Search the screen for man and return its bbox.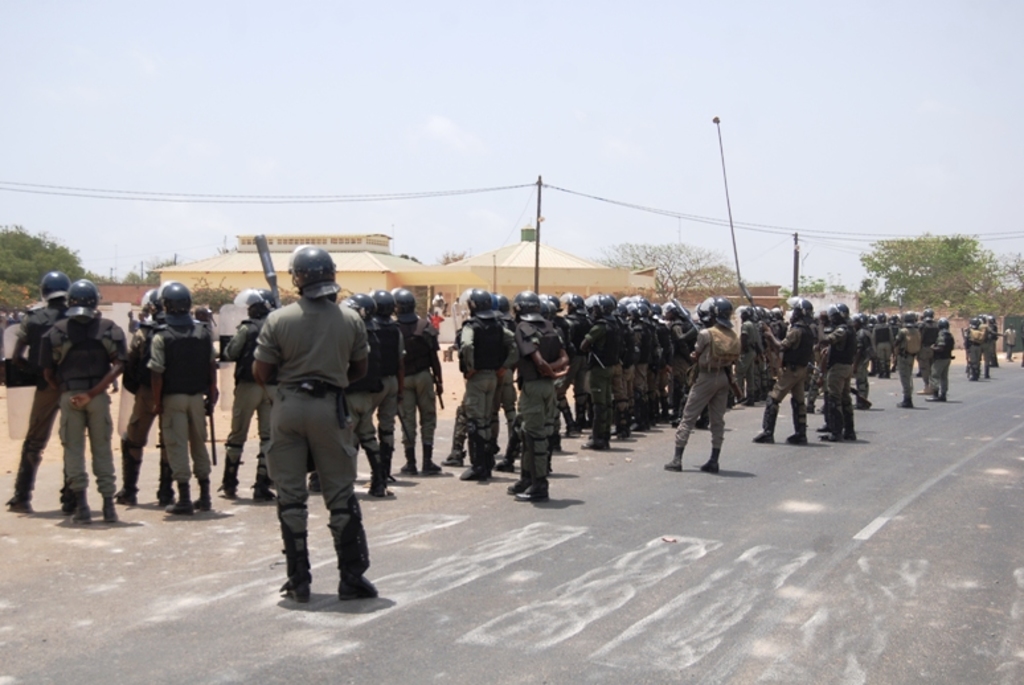
Found: pyautogui.locateOnScreen(209, 276, 270, 506).
